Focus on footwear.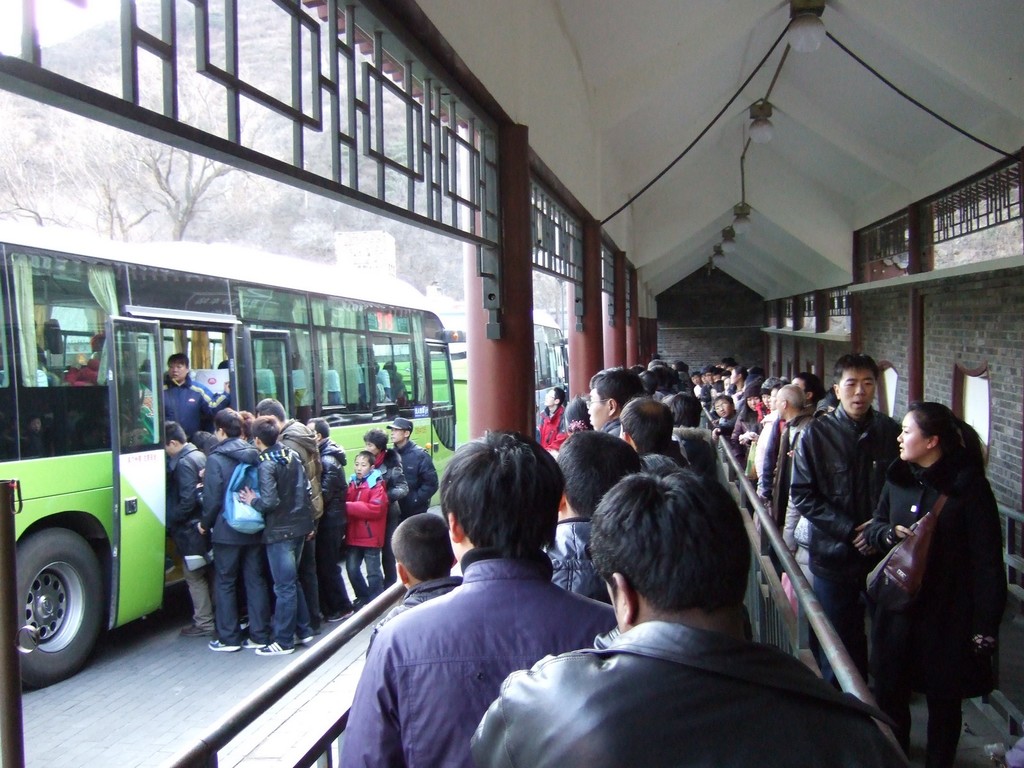
Focused at region(207, 638, 239, 650).
